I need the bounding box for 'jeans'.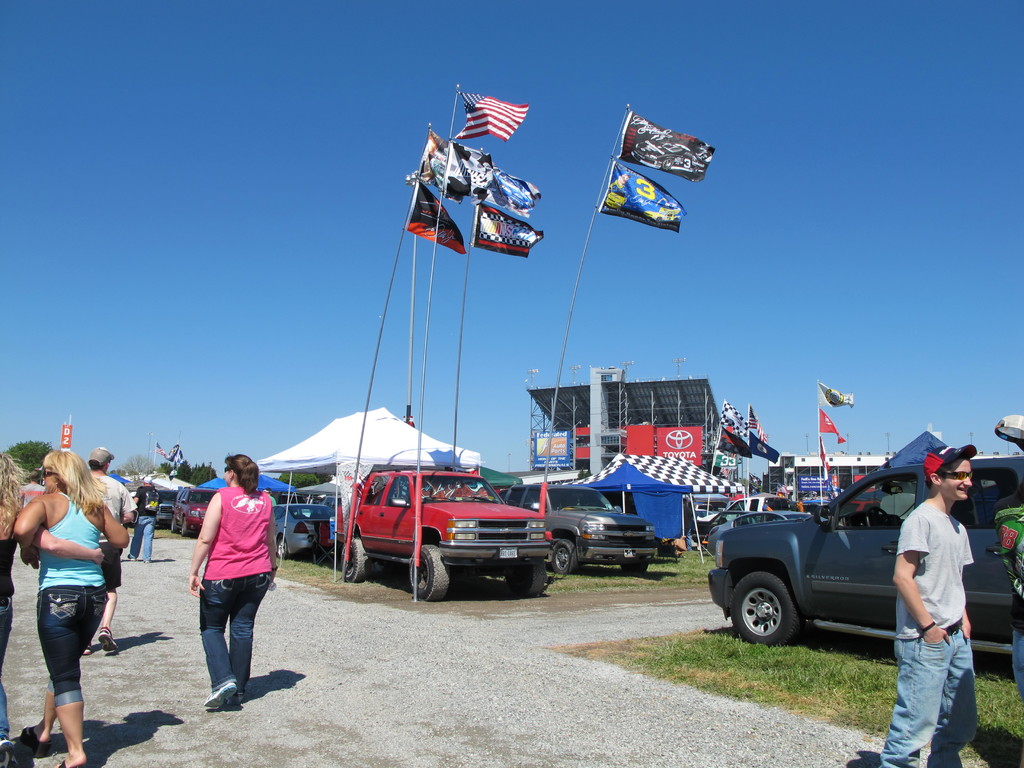
Here it is: bbox=(128, 516, 154, 562).
